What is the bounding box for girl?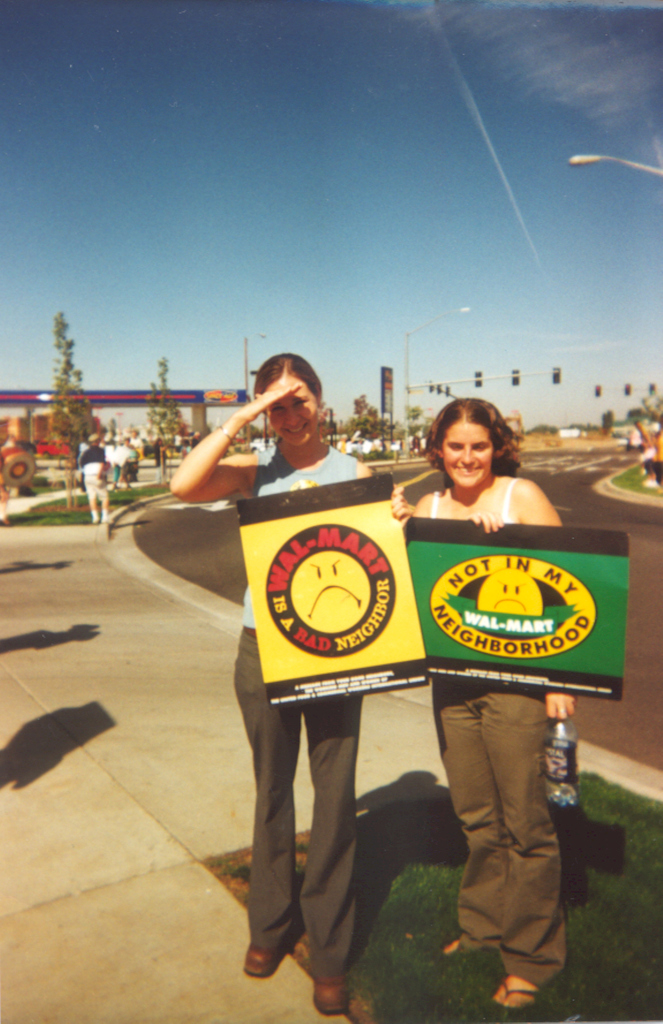
rect(406, 388, 567, 1012).
